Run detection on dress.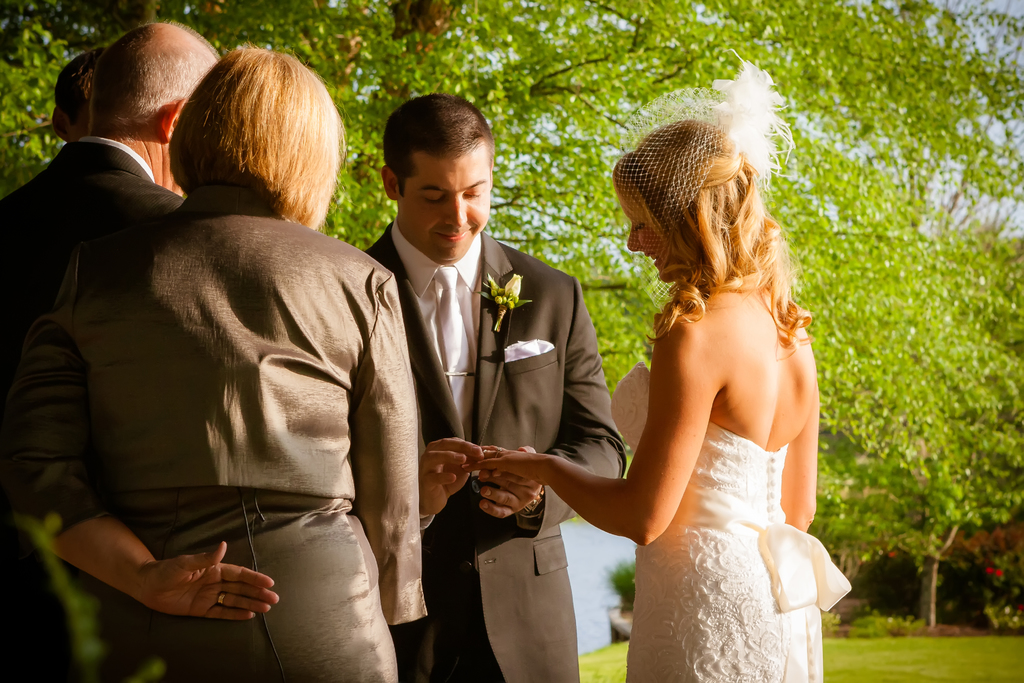
Result: pyautogui.locateOnScreen(106, 488, 400, 682).
